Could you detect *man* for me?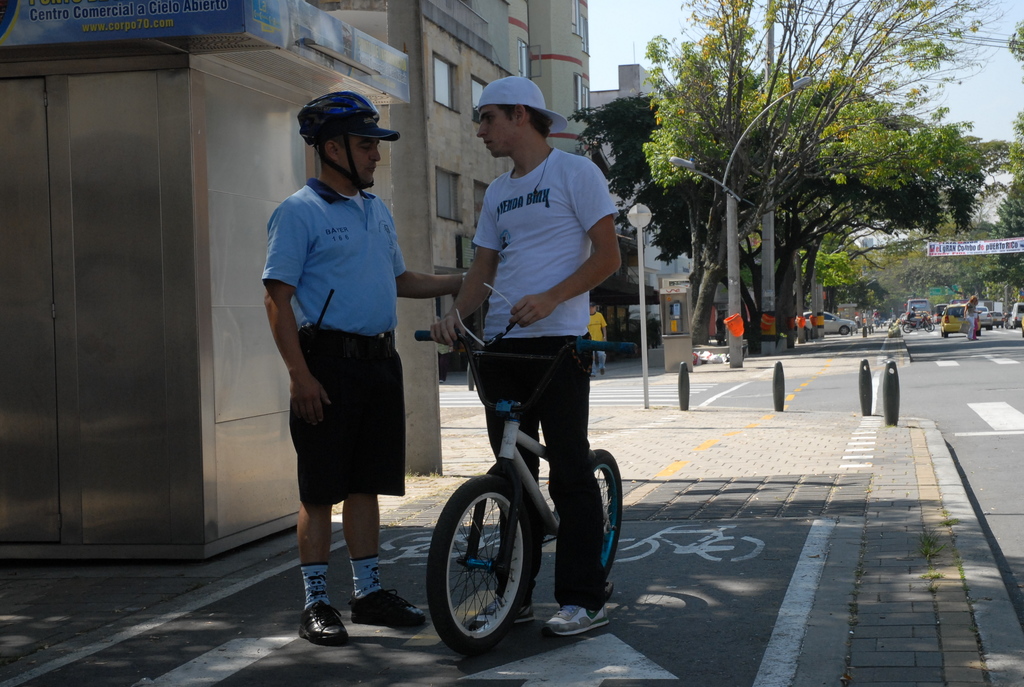
Detection result: 251:111:420:630.
